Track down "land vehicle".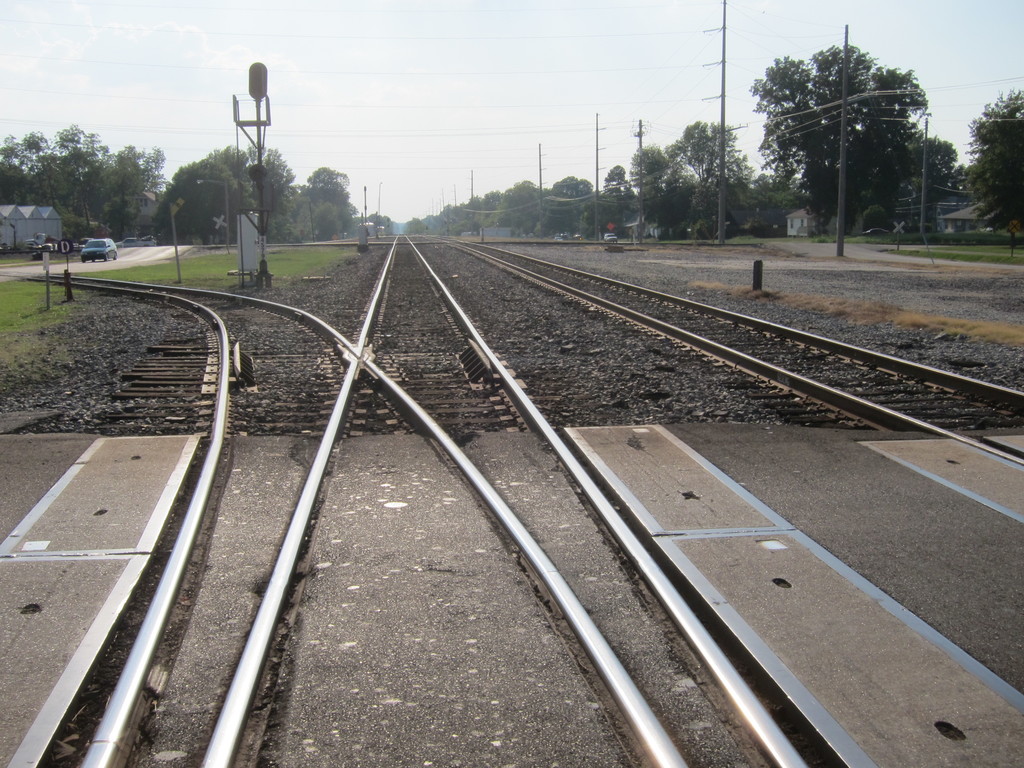
Tracked to <region>81, 238, 120, 260</region>.
